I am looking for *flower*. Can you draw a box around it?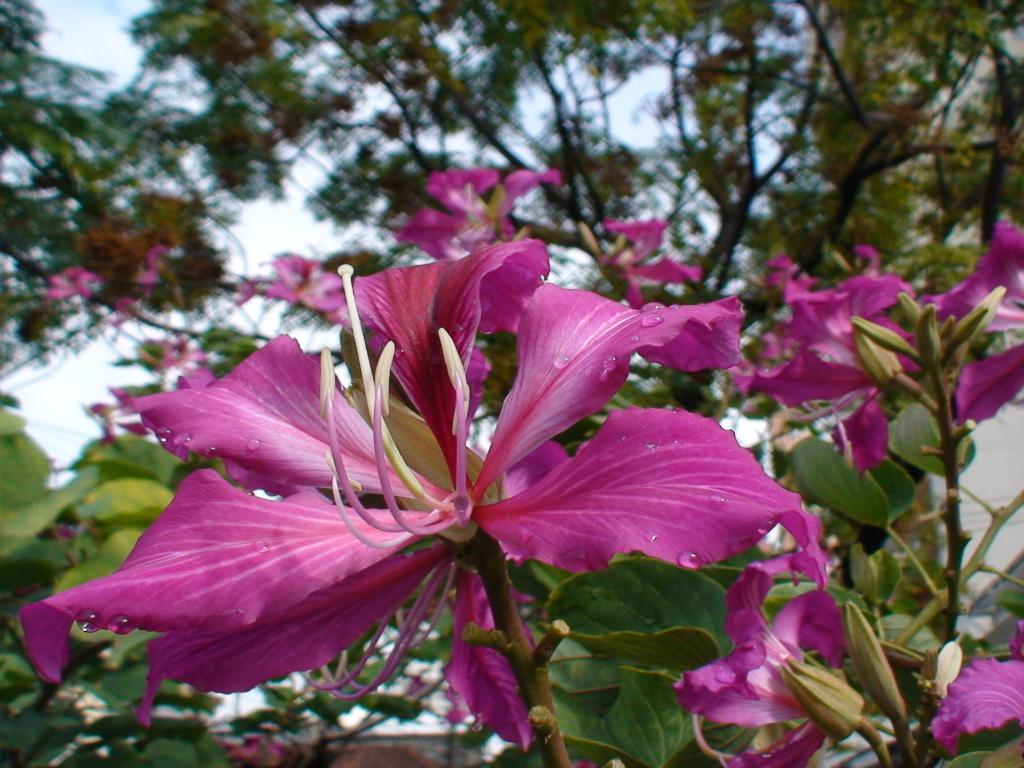
Sure, the bounding box is (x1=83, y1=207, x2=792, y2=721).
